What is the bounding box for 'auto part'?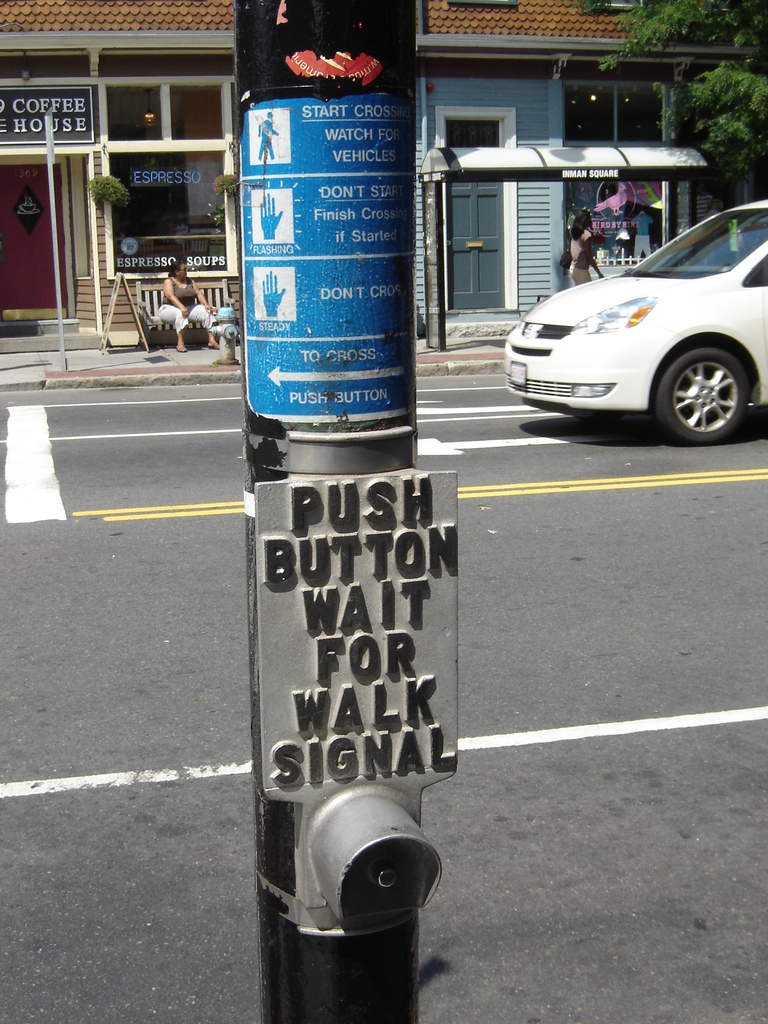
<region>626, 211, 767, 272</region>.
